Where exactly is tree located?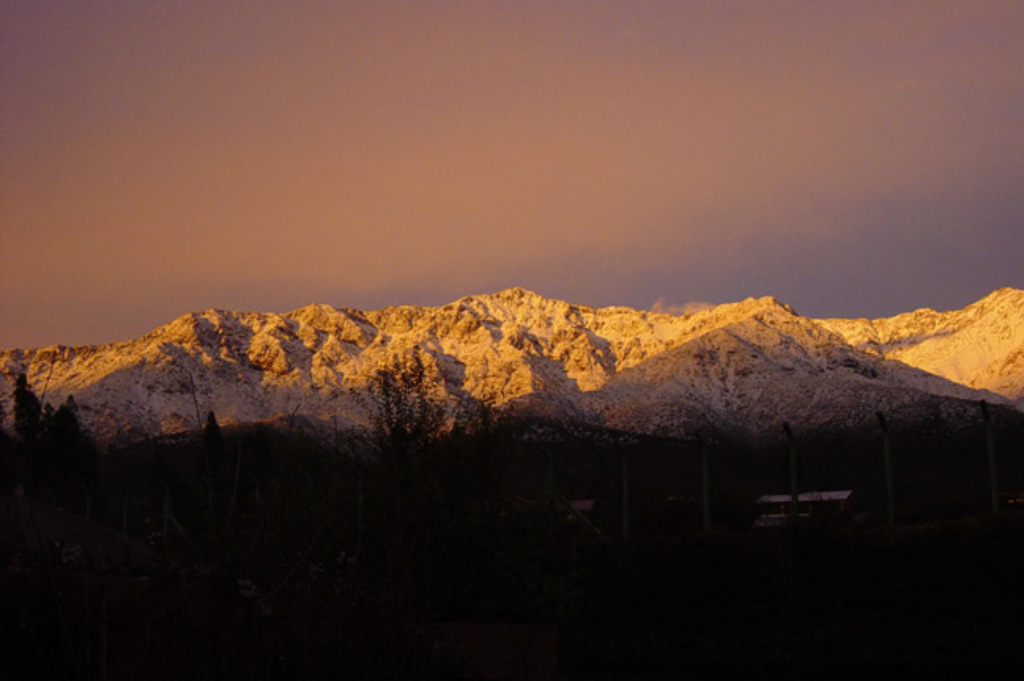
Its bounding box is detection(13, 377, 47, 435).
